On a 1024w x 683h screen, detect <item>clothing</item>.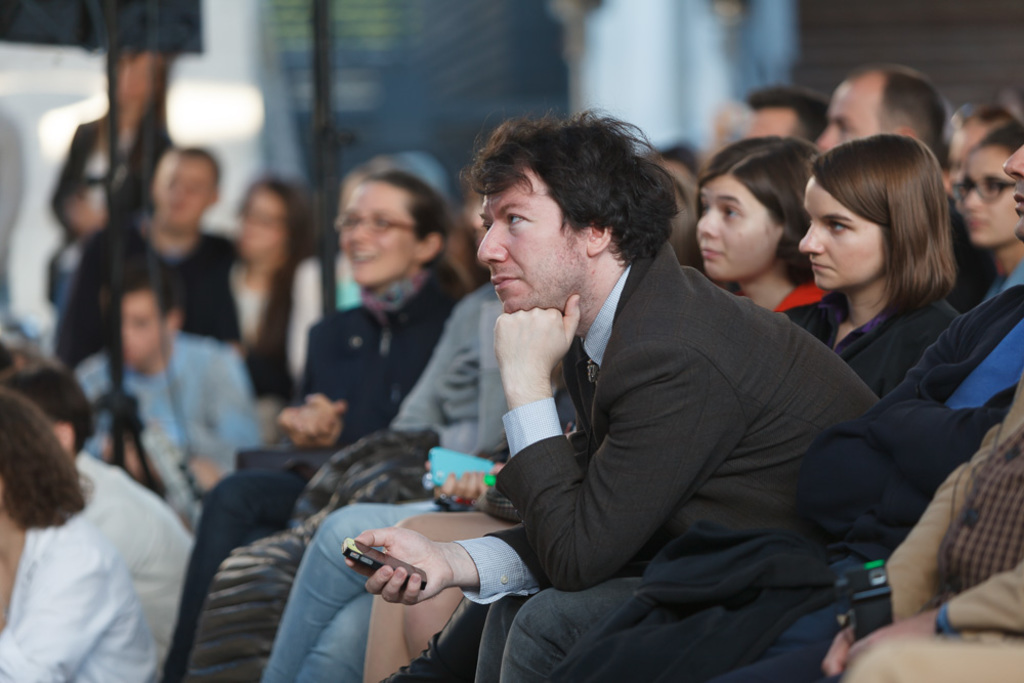
(left=833, top=298, right=966, bottom=398).
